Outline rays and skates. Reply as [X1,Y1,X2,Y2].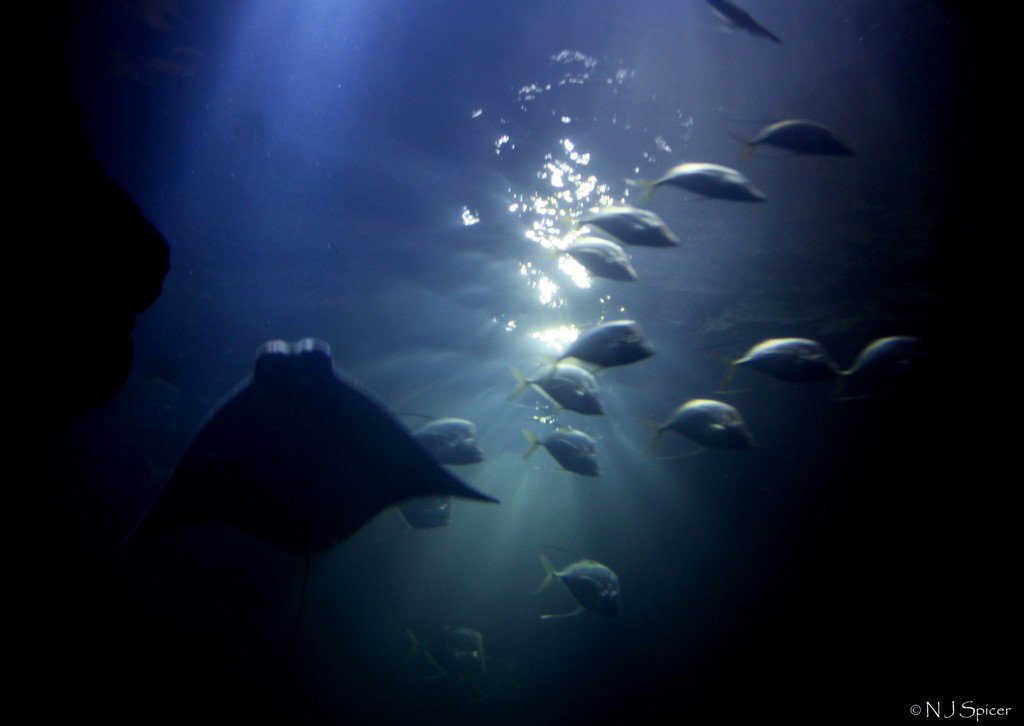
[159,335,508,573].
